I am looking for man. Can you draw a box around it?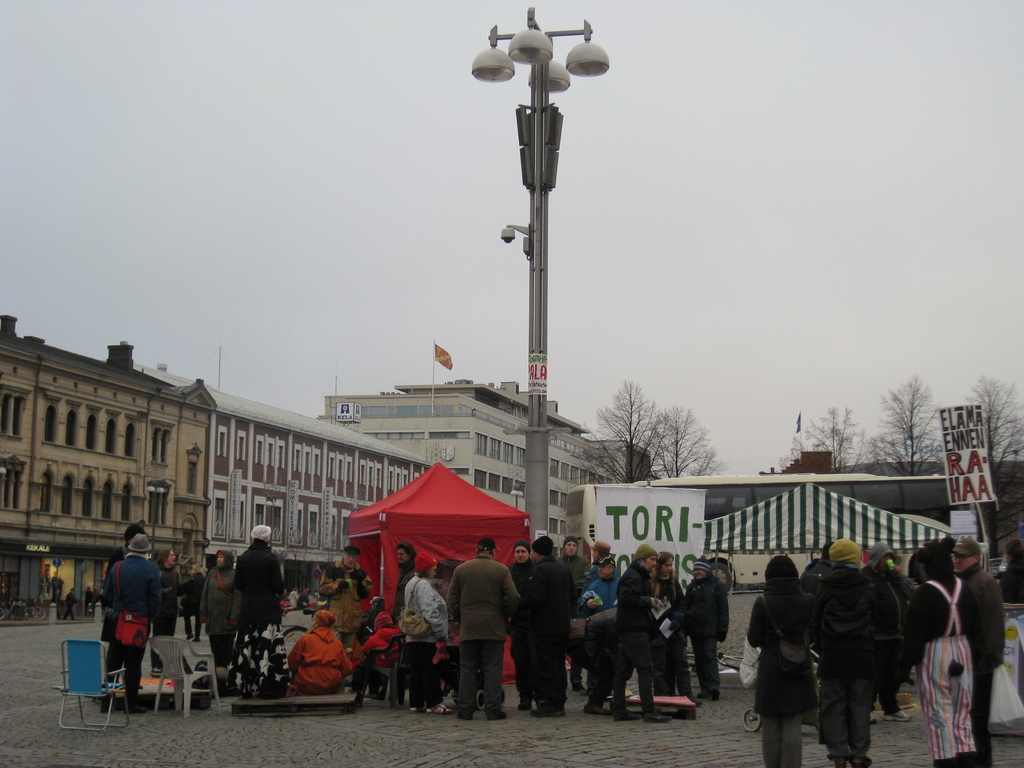
Sure, the bounding box is <region>577, 538, 627, 611</region>.
